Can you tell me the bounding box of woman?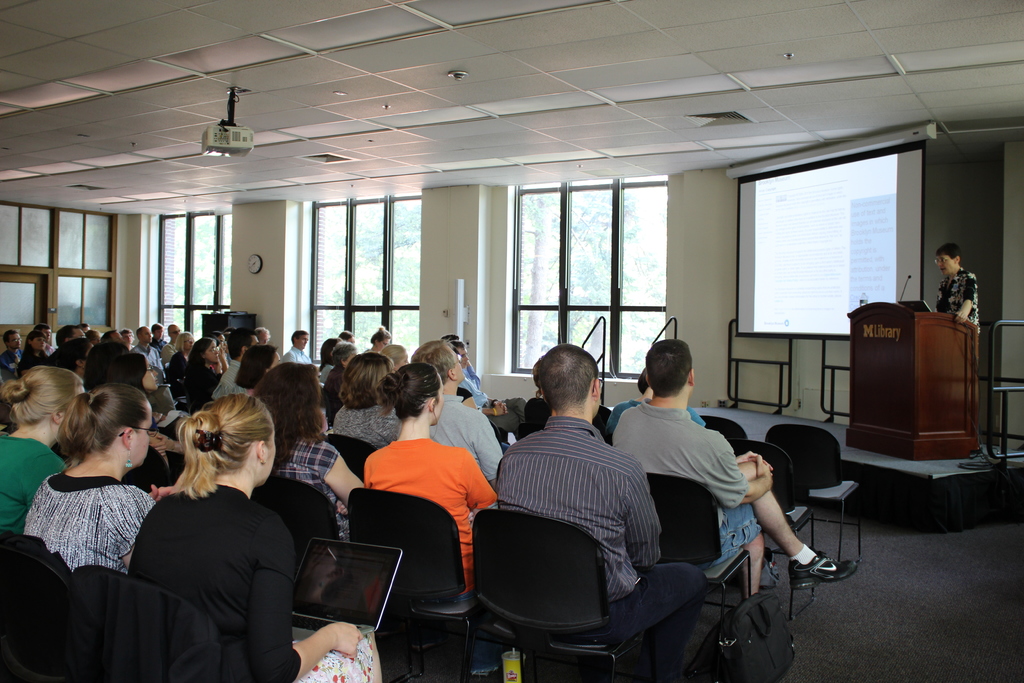
box=[127, 392, 380, 682].
